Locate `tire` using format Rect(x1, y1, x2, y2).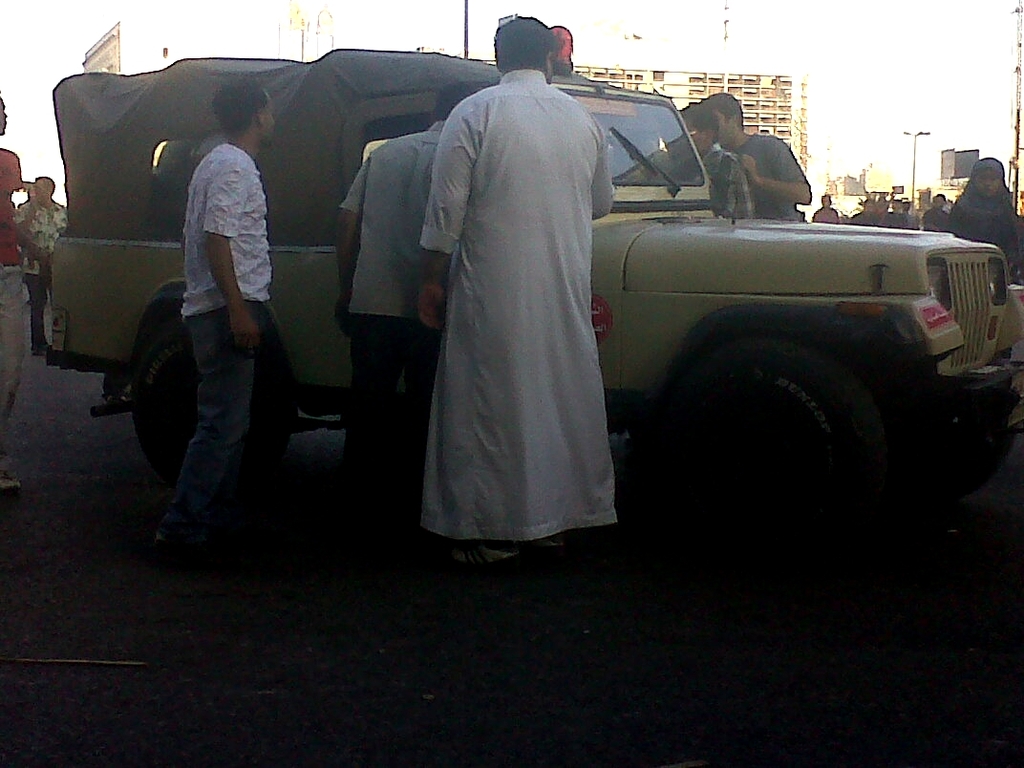
Rect(660, 333, 894, 578).
